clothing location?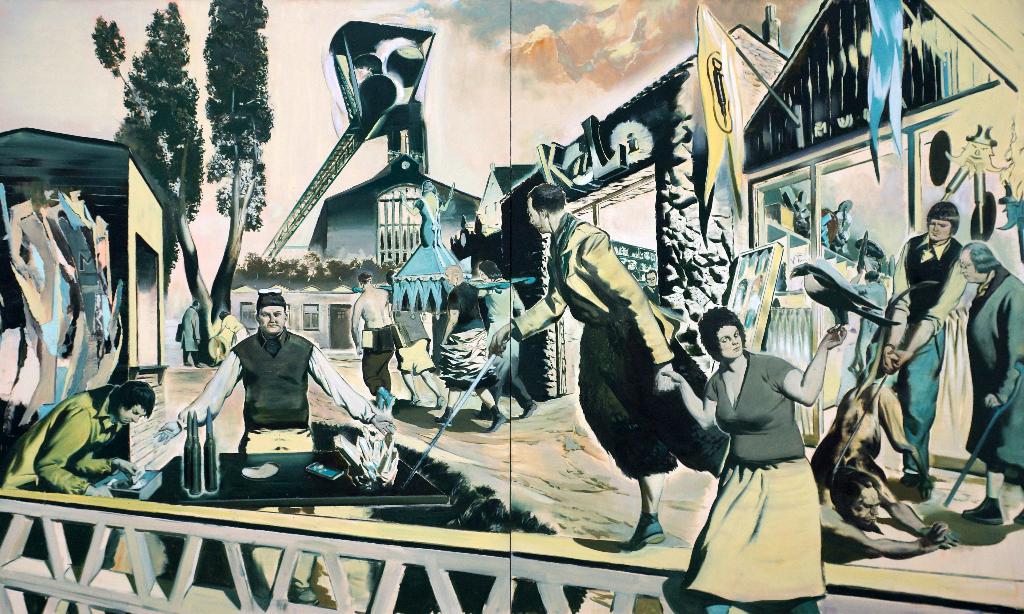
bbox(962, 265, 1023, 475)
